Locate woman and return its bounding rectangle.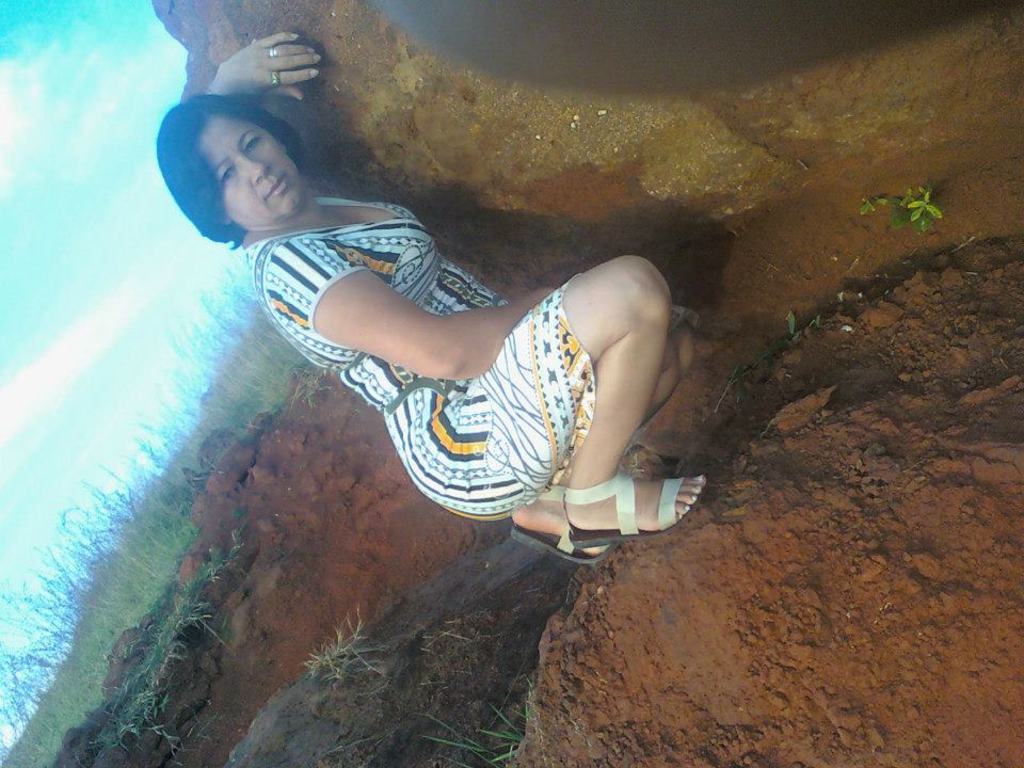
[x1=133, y1=47, x2=733, y2=638].
